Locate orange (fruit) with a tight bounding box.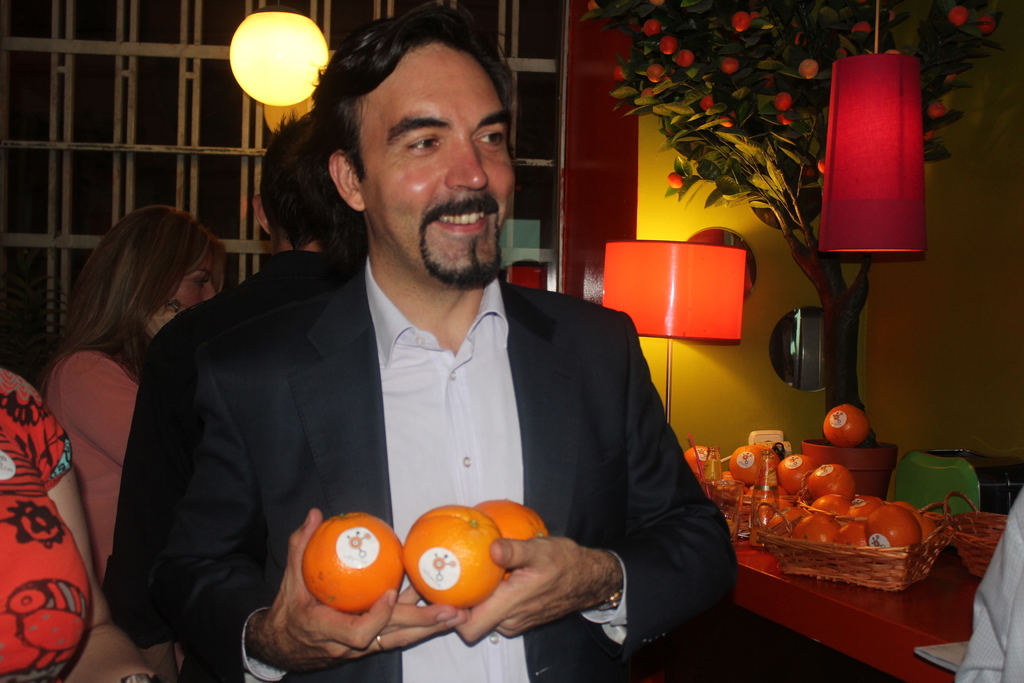
(801,457,846,497).
